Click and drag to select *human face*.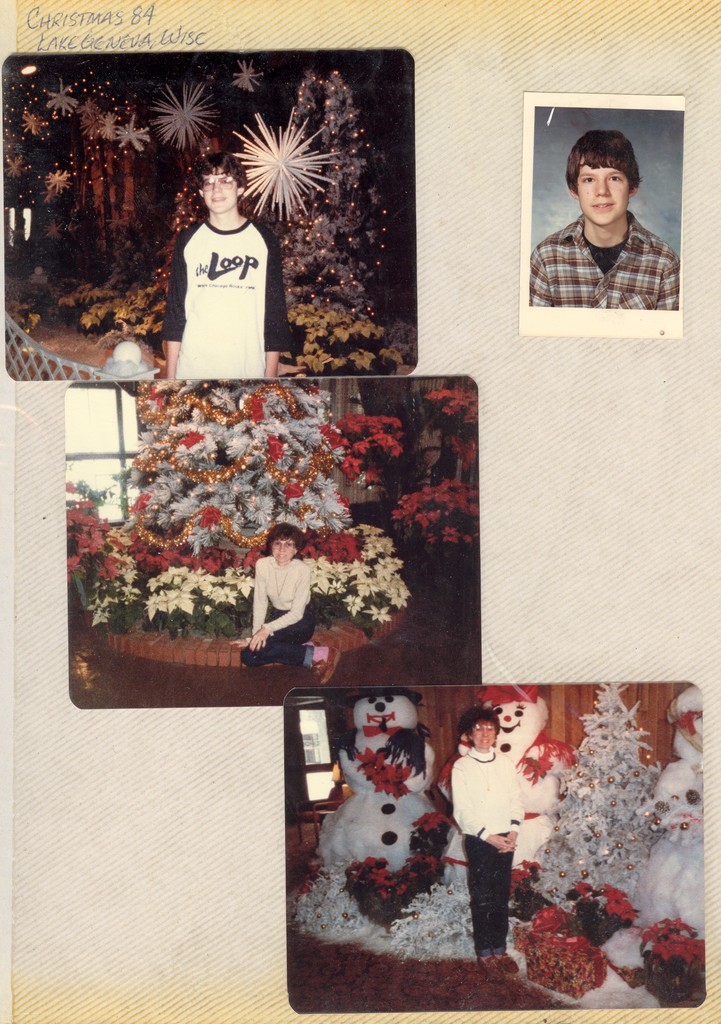
Selection: x1=202 y1=168 x2=235 y2=213.
